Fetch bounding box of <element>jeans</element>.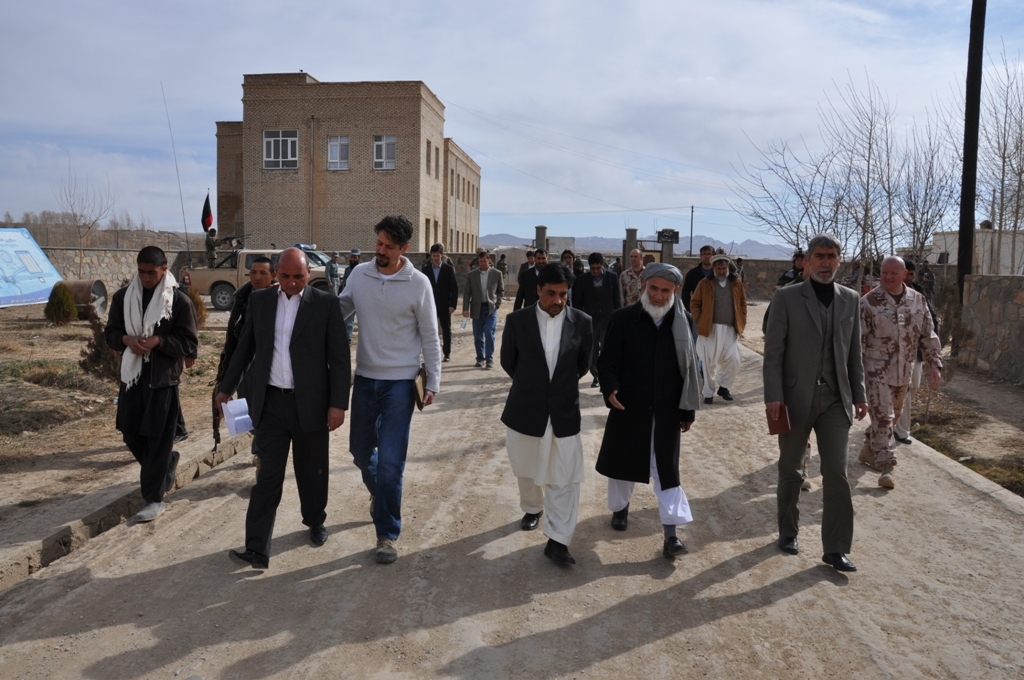
Bbox: (344,381,418,542).
